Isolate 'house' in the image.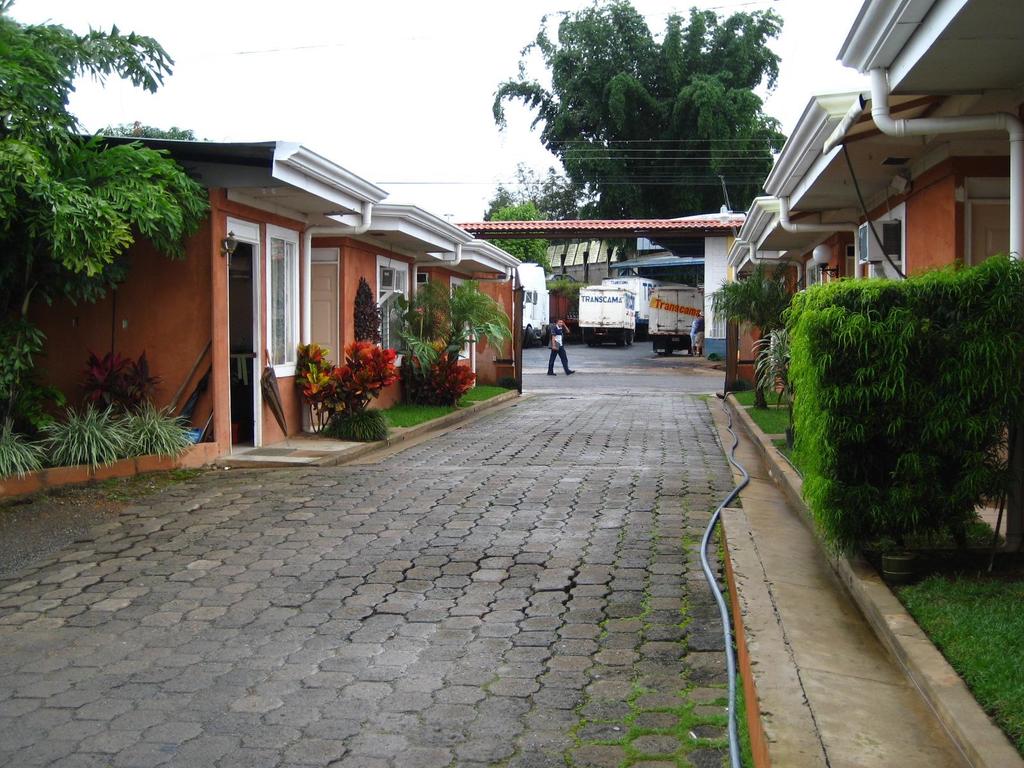
Isolated region: select_region(733, 188, 859, 287).
